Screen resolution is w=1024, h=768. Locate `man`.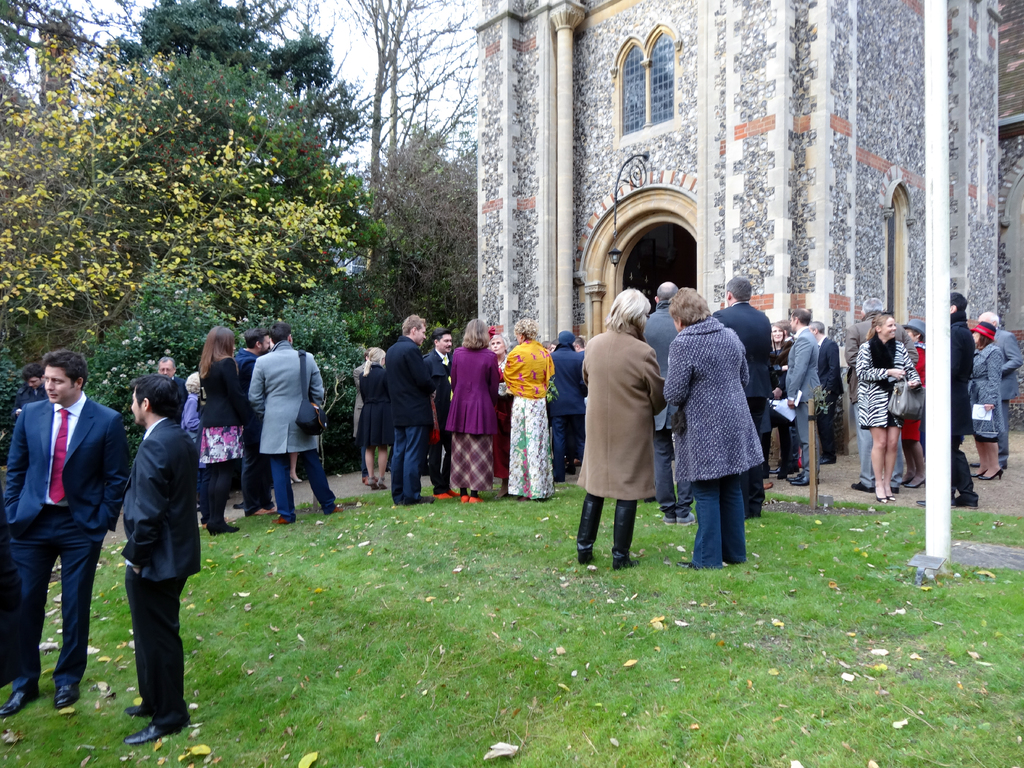
locate(122, 375, 200, 752).
